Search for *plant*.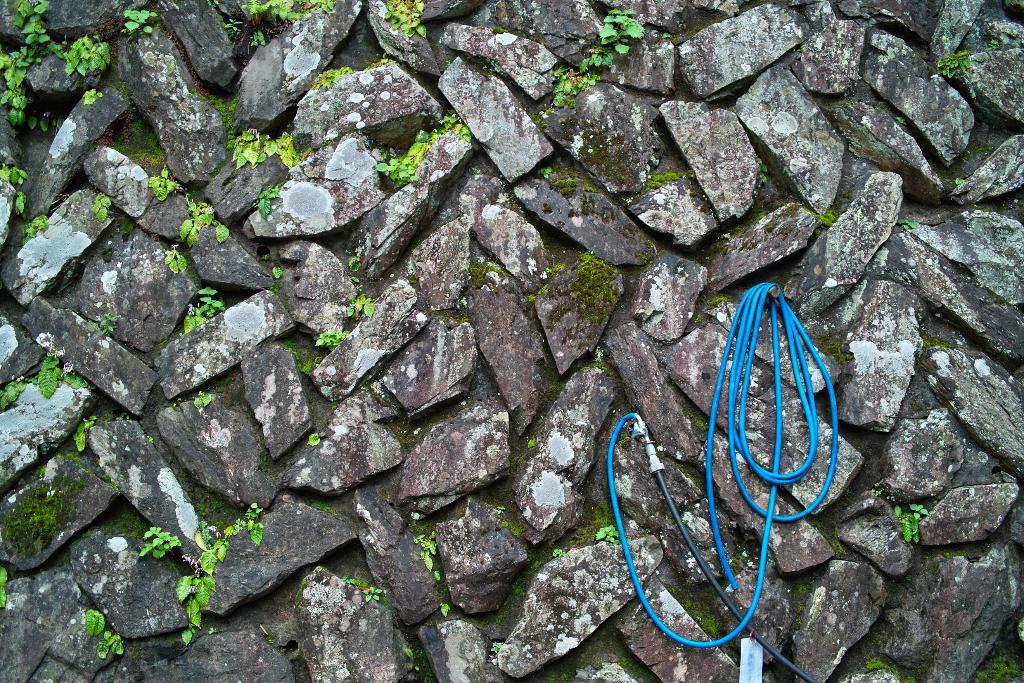
Found at locate(239, 0, 335, 29).
